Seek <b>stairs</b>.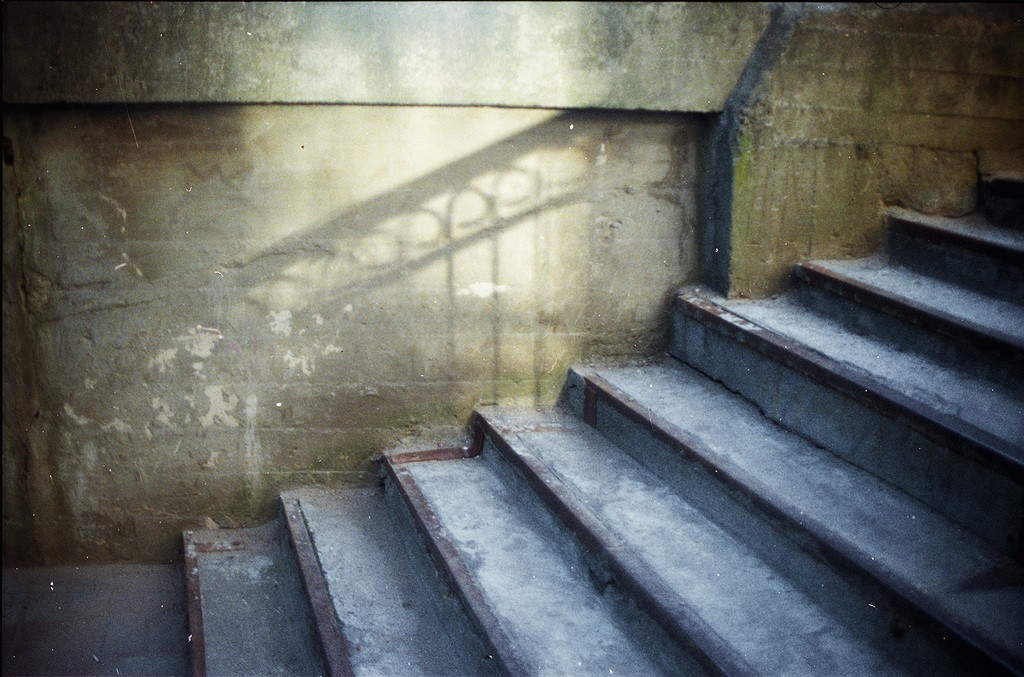
box(184, 172, 1023, 676).
